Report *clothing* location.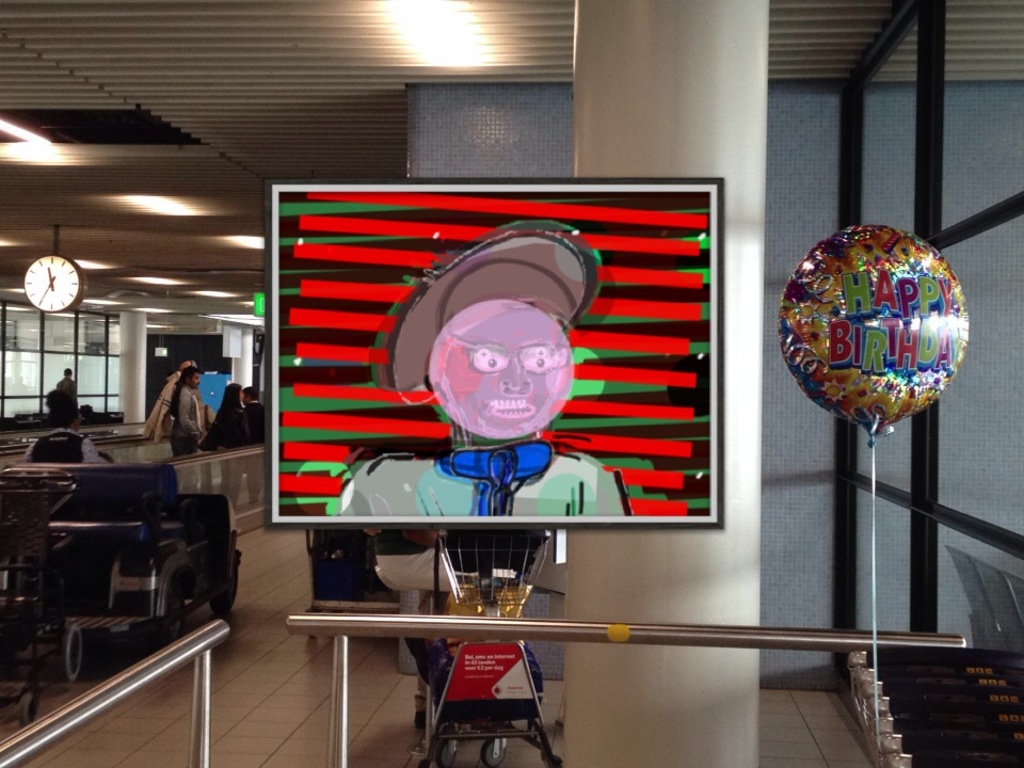
Report: <box>169,379,199,449</box>.
